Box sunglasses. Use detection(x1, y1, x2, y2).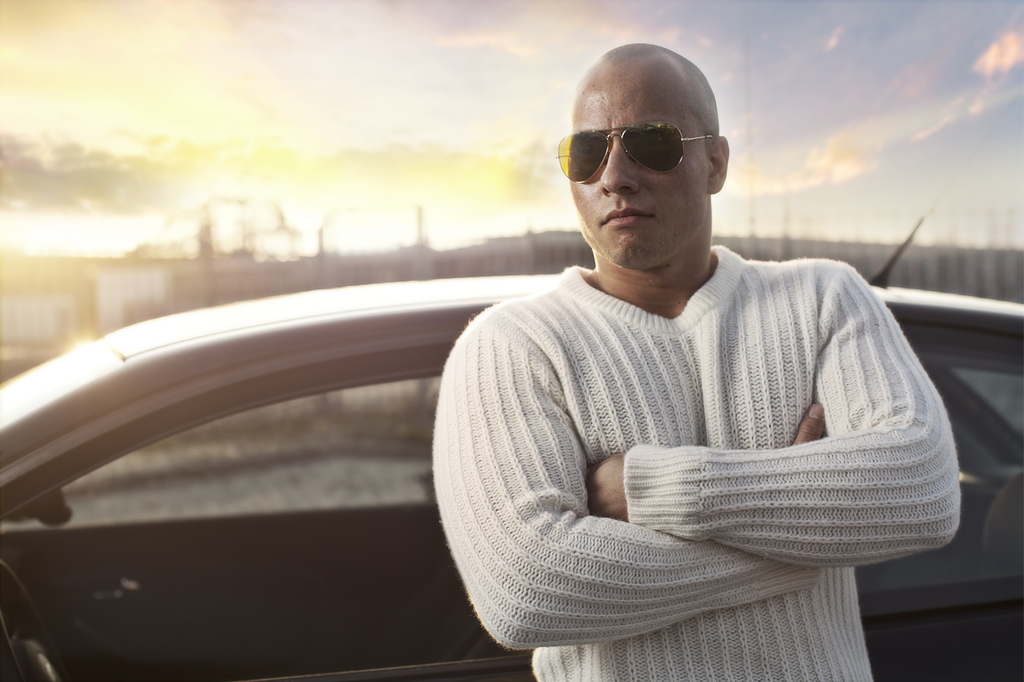
detection(547, 115, 717, 191).
